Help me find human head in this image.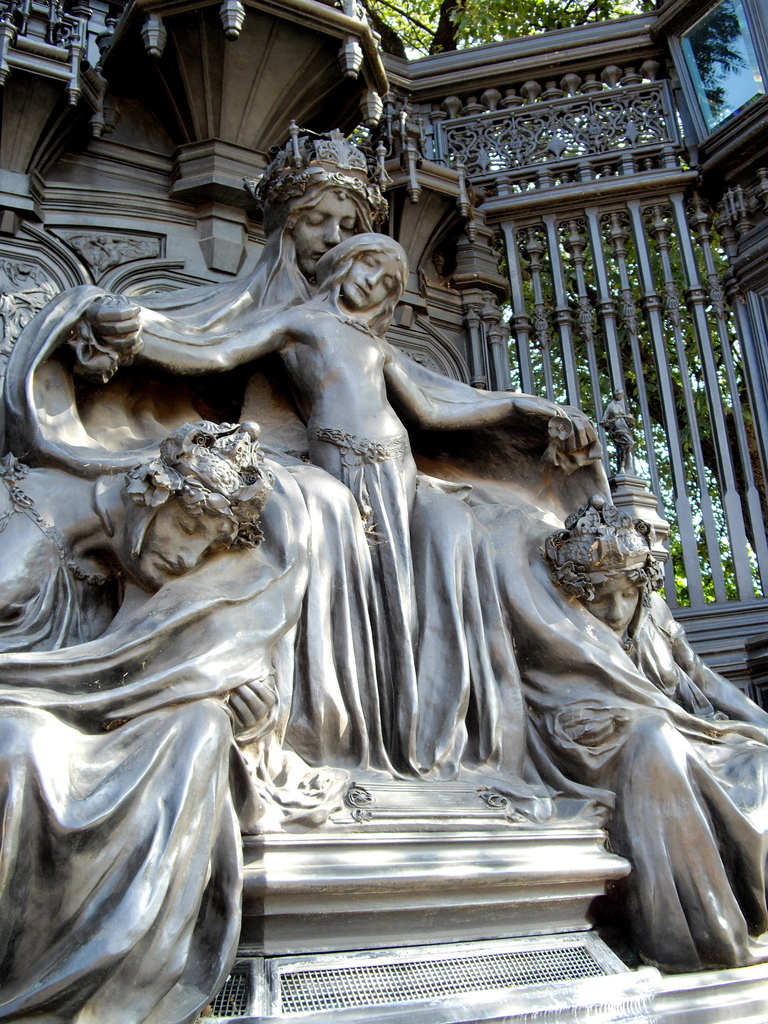
Found it: 126/420/278/595.
